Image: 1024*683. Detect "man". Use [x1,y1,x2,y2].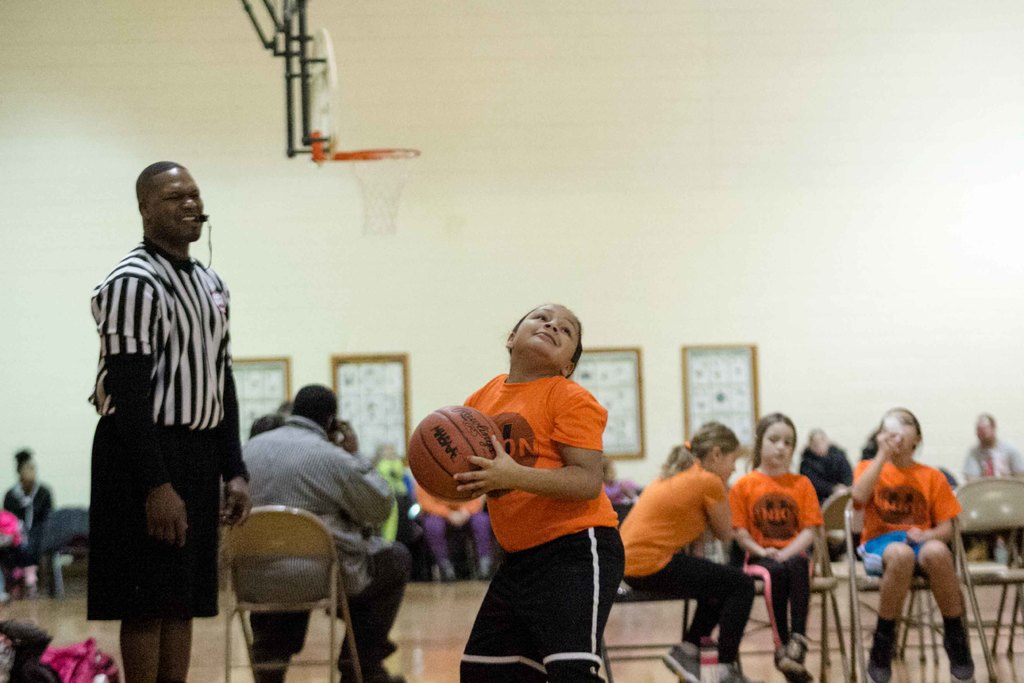
[90,161,251,682].
